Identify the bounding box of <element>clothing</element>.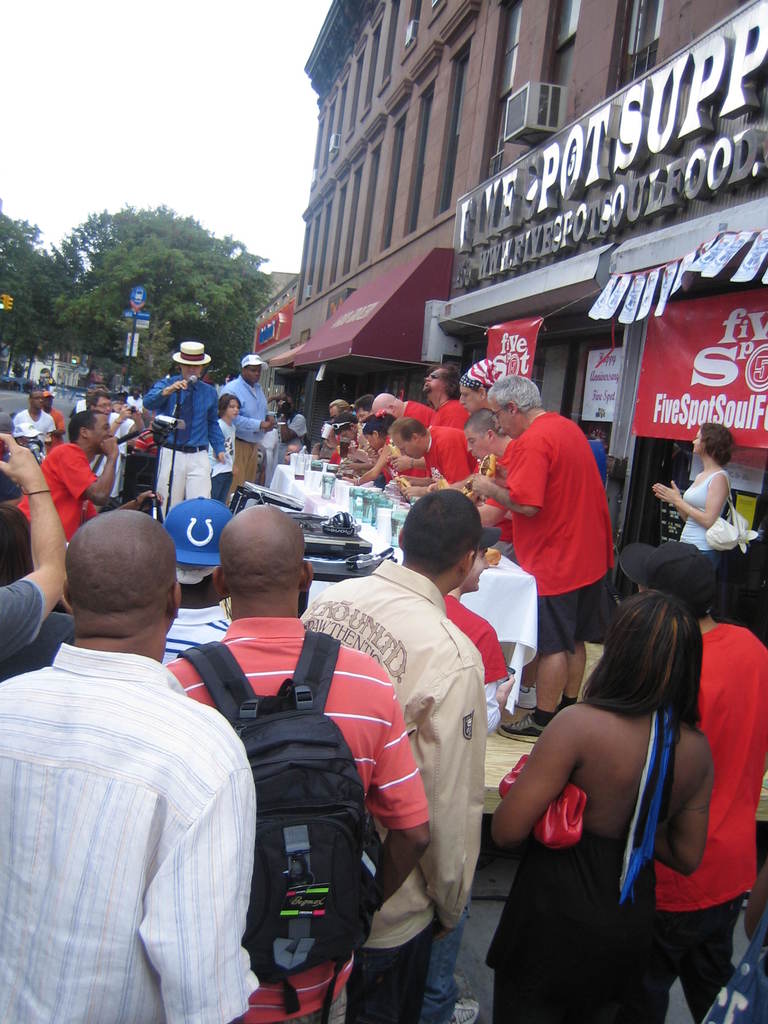
locate(488, 833, 663, 1023).
